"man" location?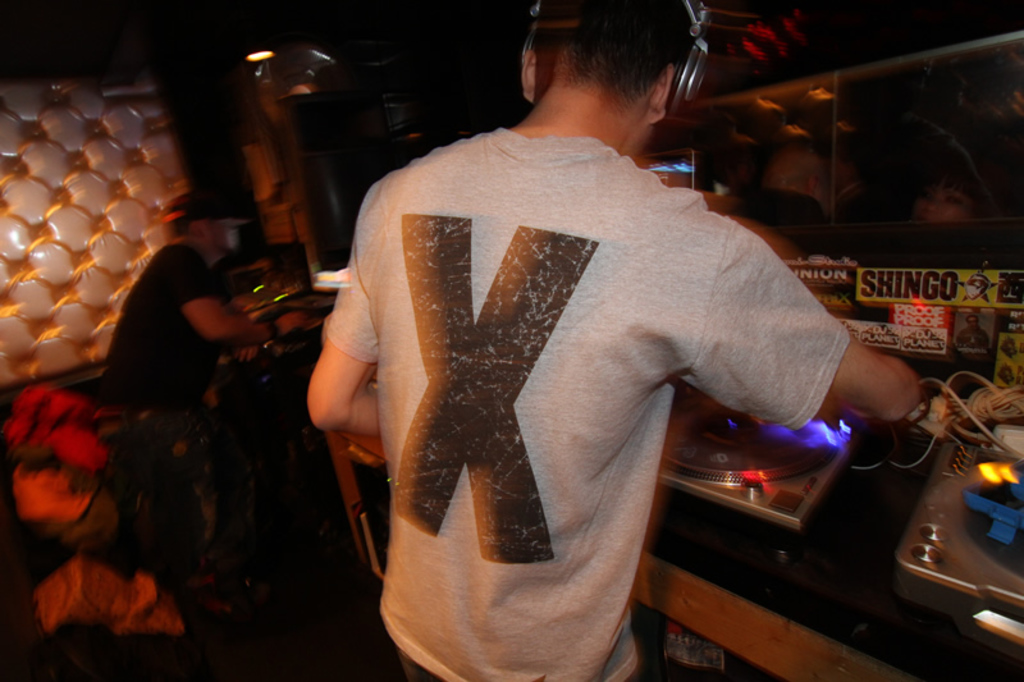
pyautogui.locateOnScreen(99, 193, 307, 409)
